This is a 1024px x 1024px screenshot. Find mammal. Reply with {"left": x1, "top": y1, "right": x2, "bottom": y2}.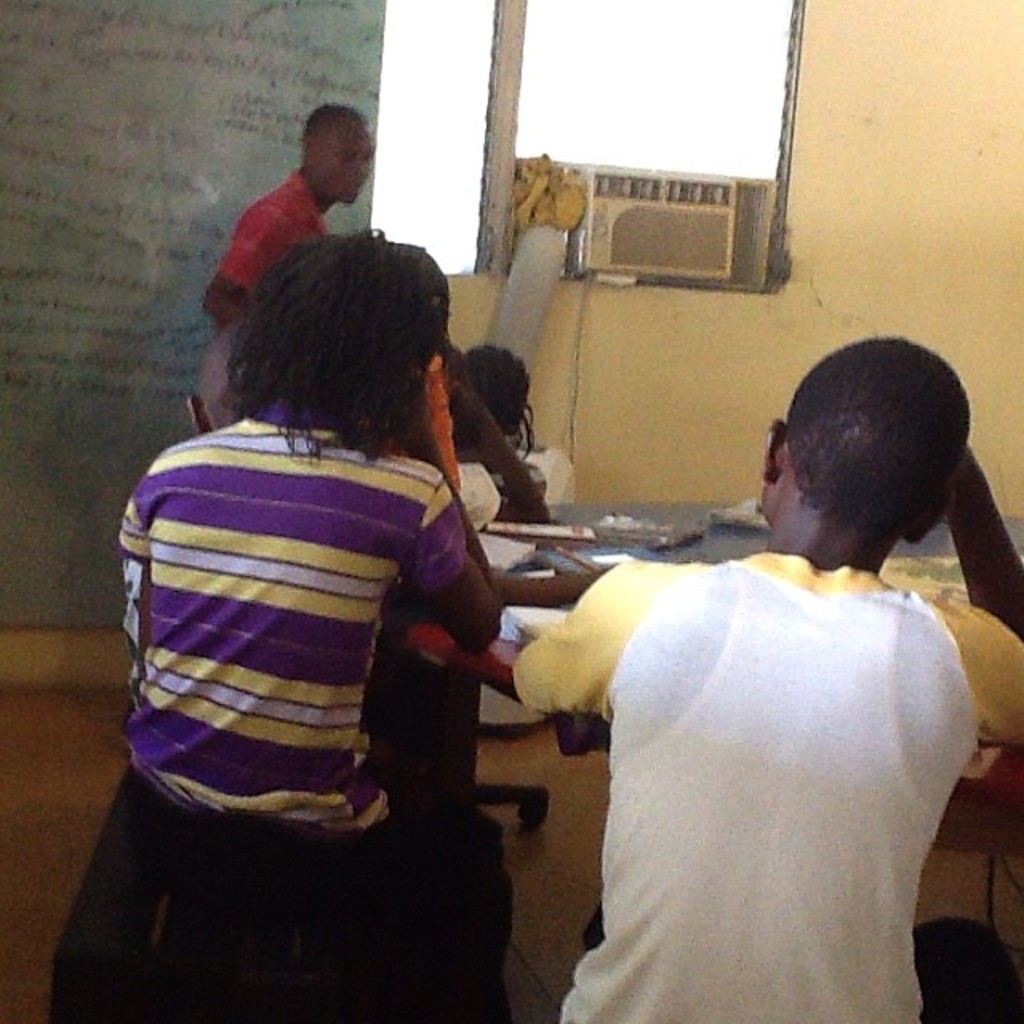
{"left": 203, "top": 88, "right": 387, "bottom": 421}.
